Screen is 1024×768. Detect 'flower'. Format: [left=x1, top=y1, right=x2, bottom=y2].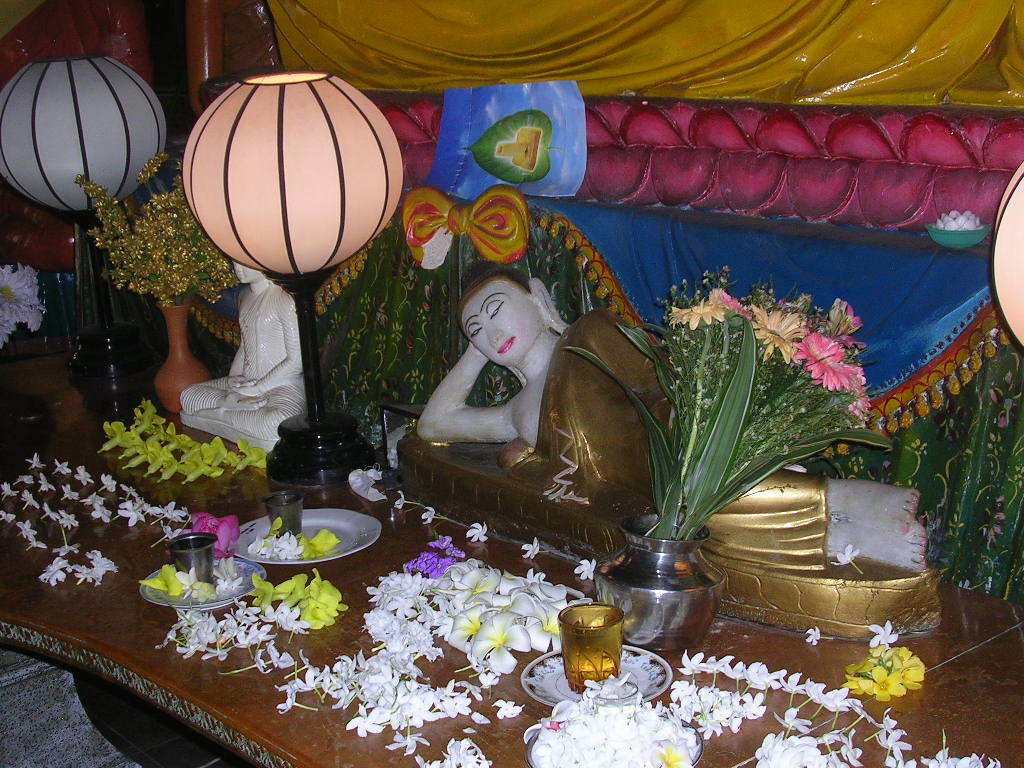
[left=20, top=489, right=40, bottom=510].
